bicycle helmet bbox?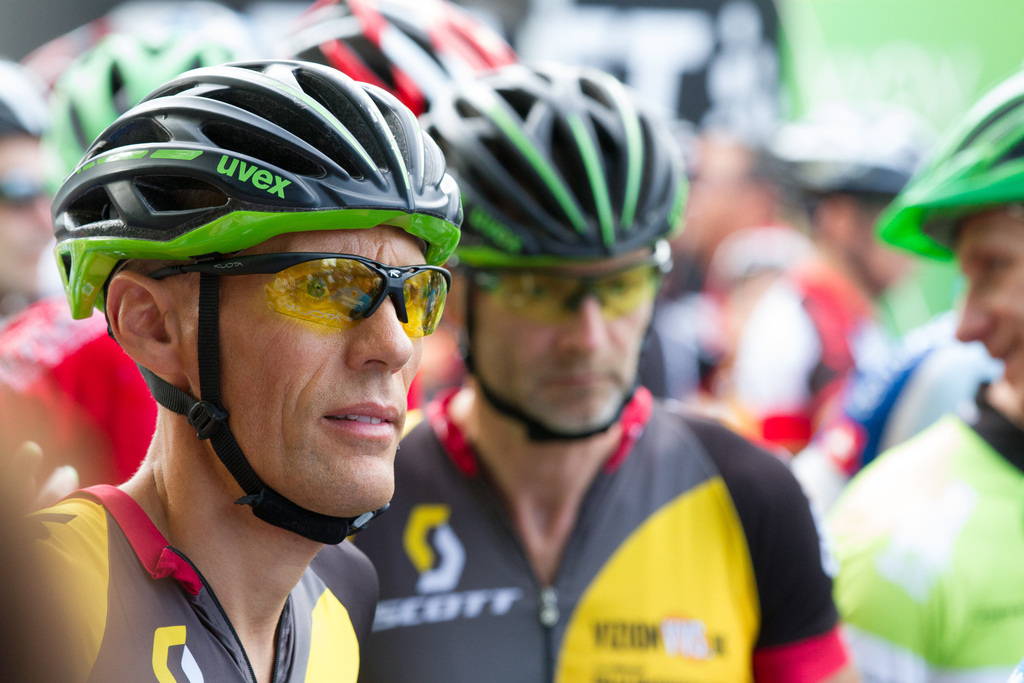
<region>63, 62, 458, 546</region>
